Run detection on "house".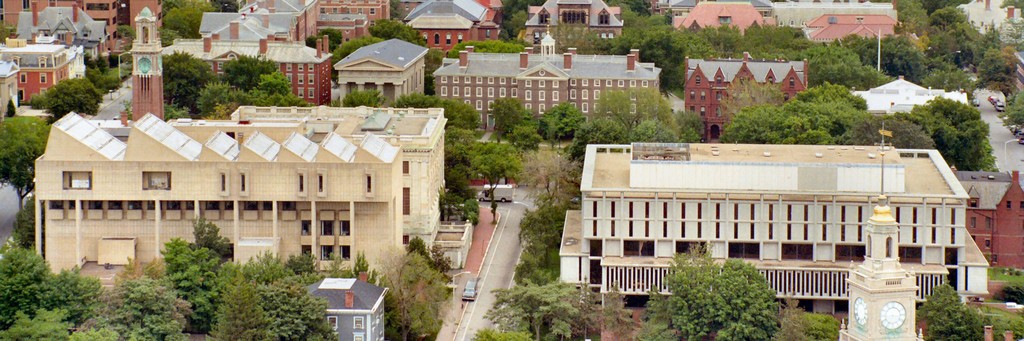
Result: x1=436 y1=18 x2=666 y2=136.
